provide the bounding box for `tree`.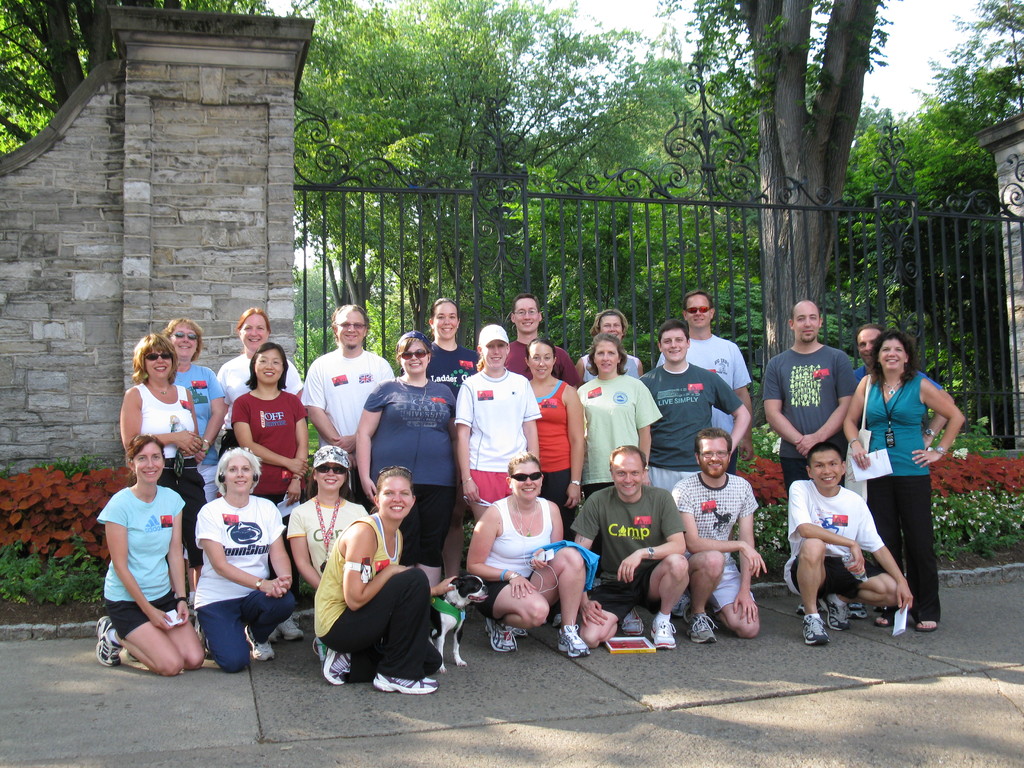
BBox(273, 0, 663, 378).
